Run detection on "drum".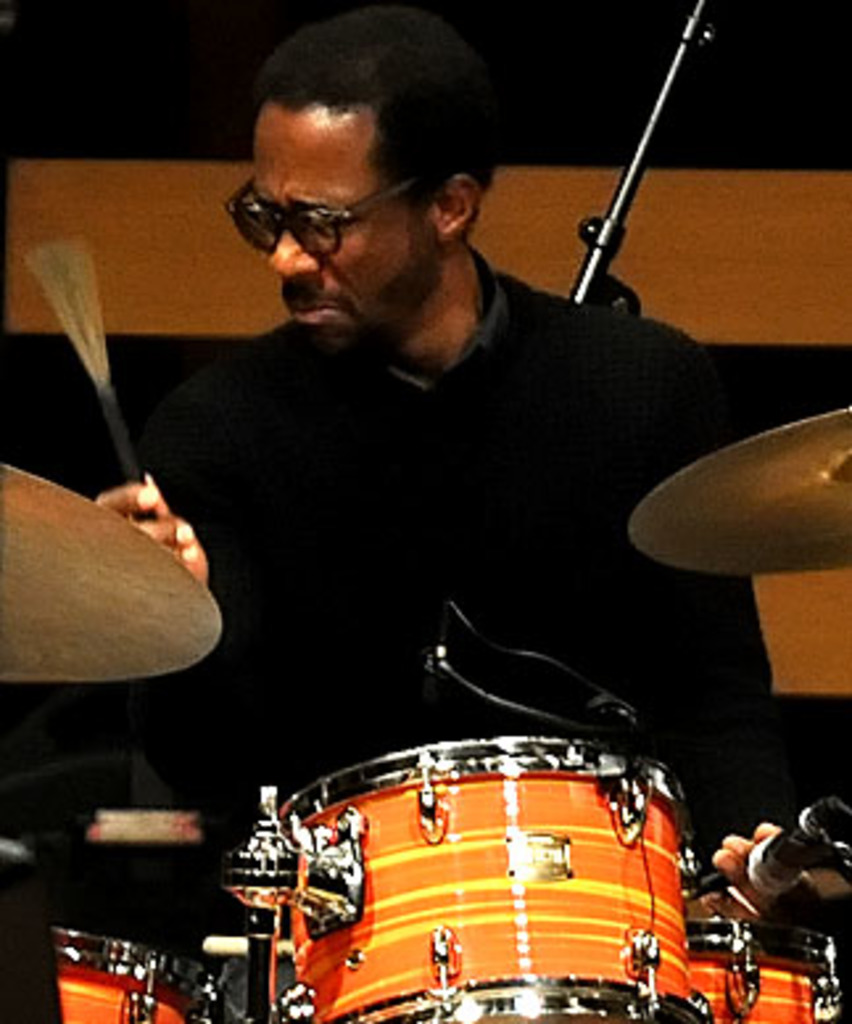
Result: crop(61, 926, 224, 1021).
